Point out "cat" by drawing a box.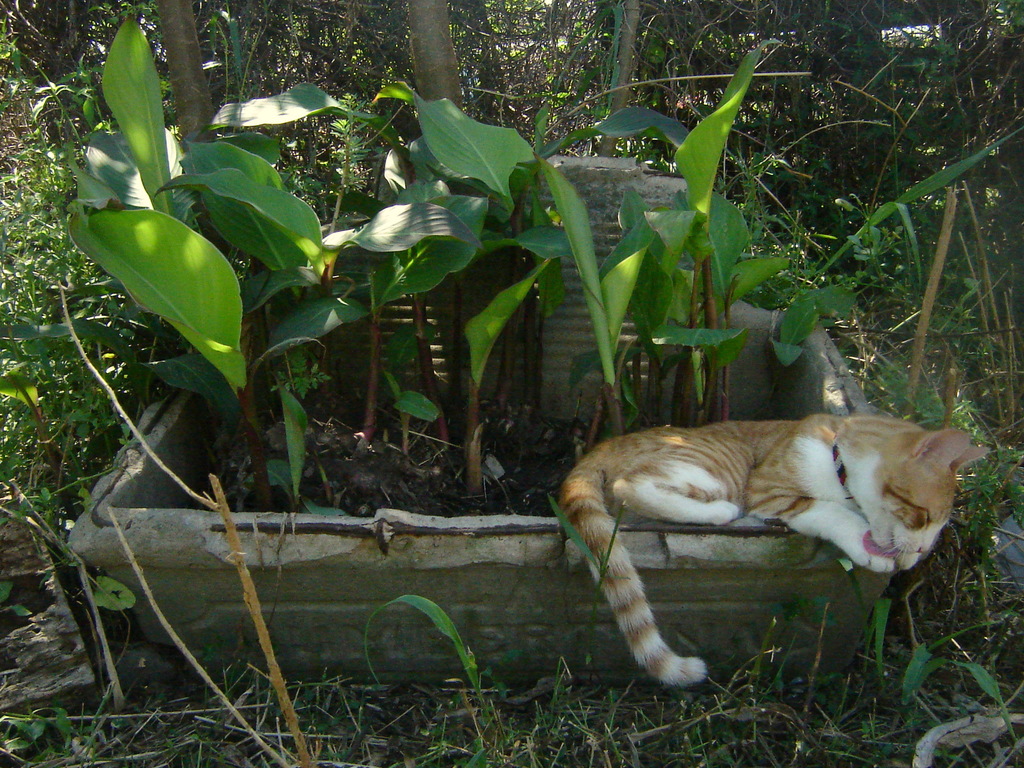
box=[552, 416, 992, 687].
